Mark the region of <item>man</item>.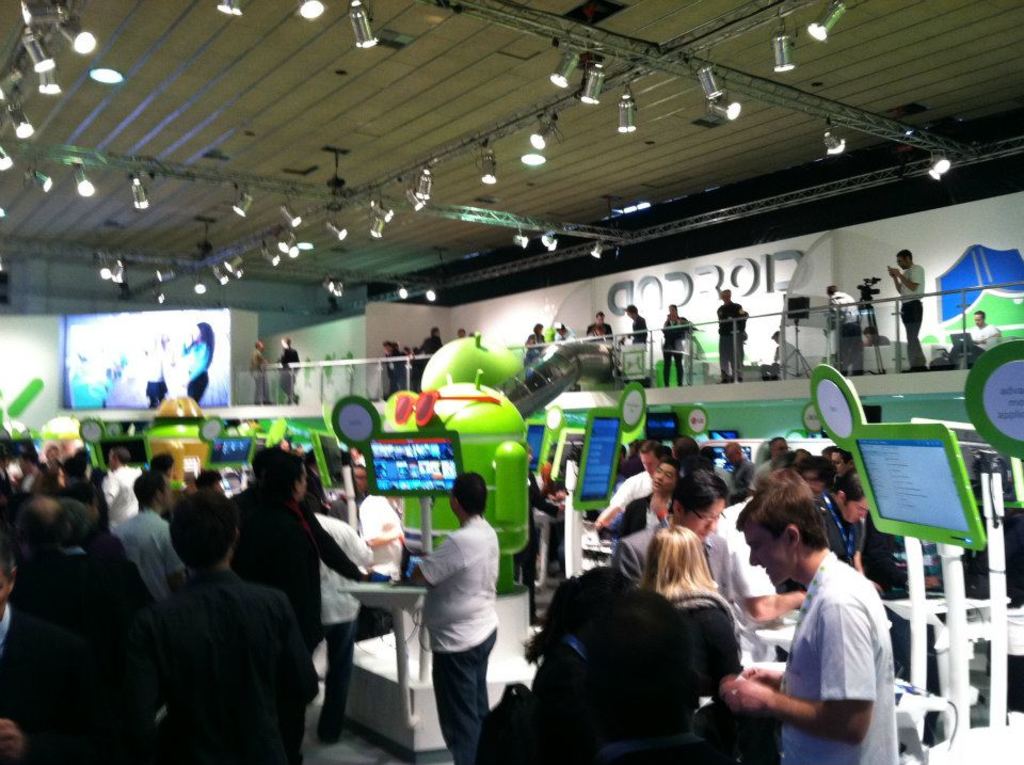
Region: 250,448,381,659.
